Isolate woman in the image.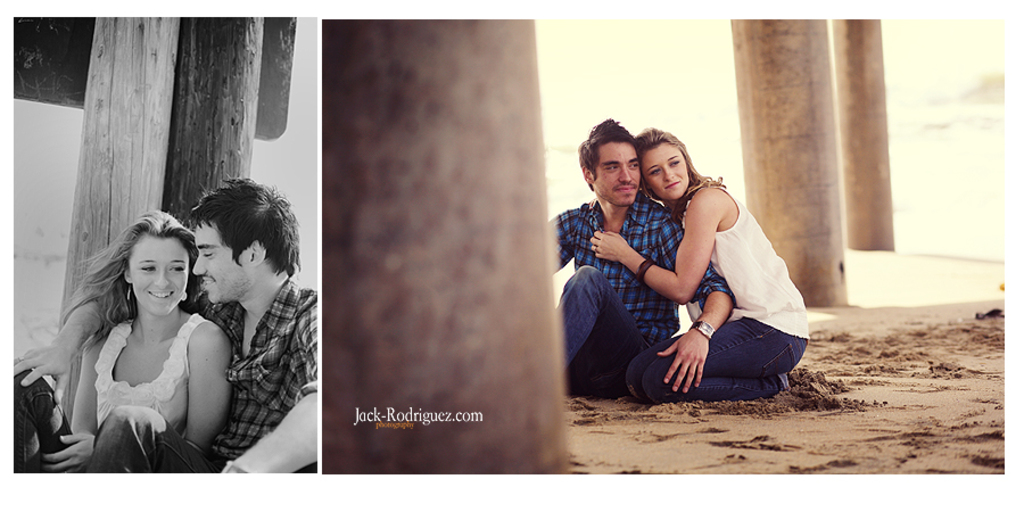
Isolated region: <bbox>41, 192, 229, 482</bbox>.
